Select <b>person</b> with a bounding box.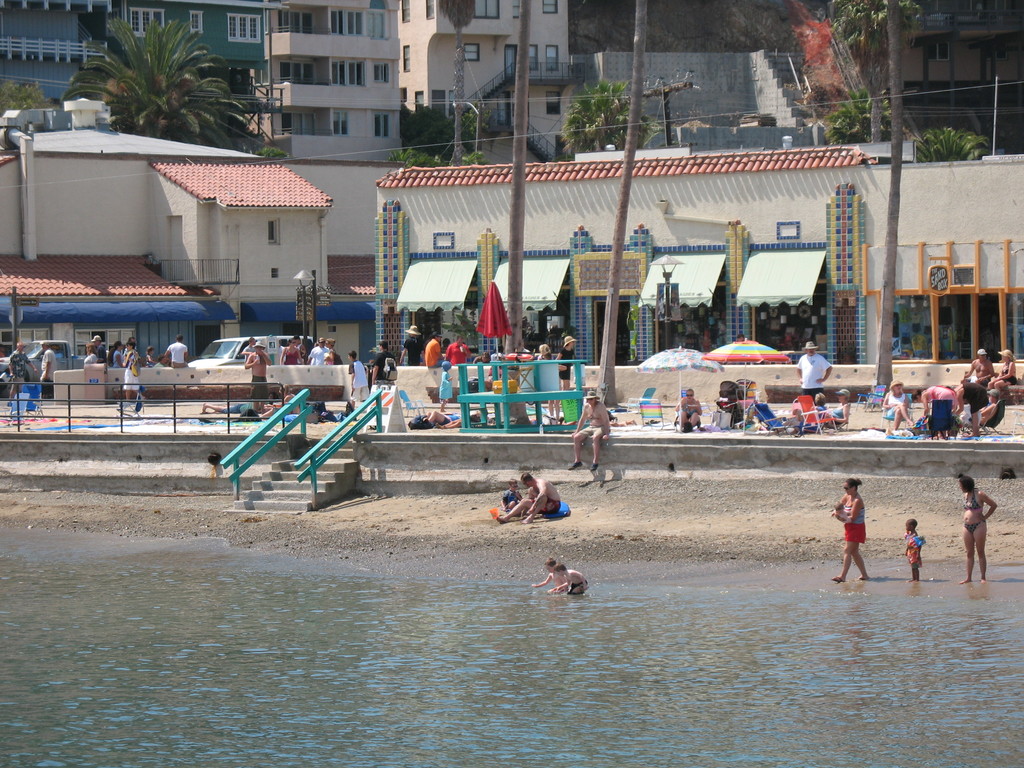
{"left": 955, "top": 474, "right": 997, "bottom": 586}.
